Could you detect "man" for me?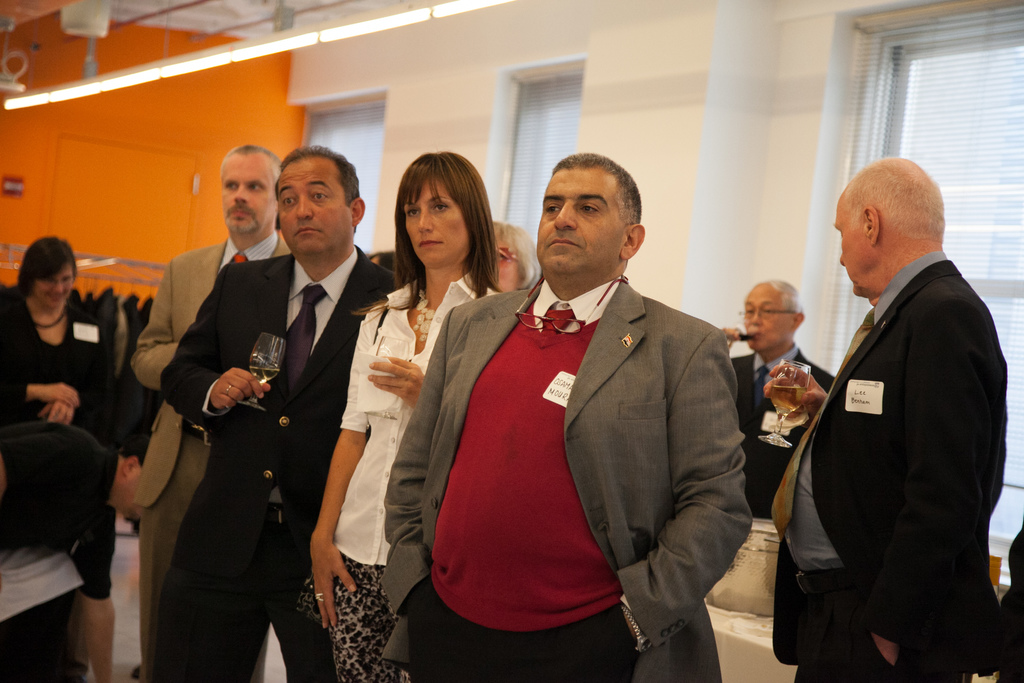
Detection result: Rect(137, 146, 407, 682).
